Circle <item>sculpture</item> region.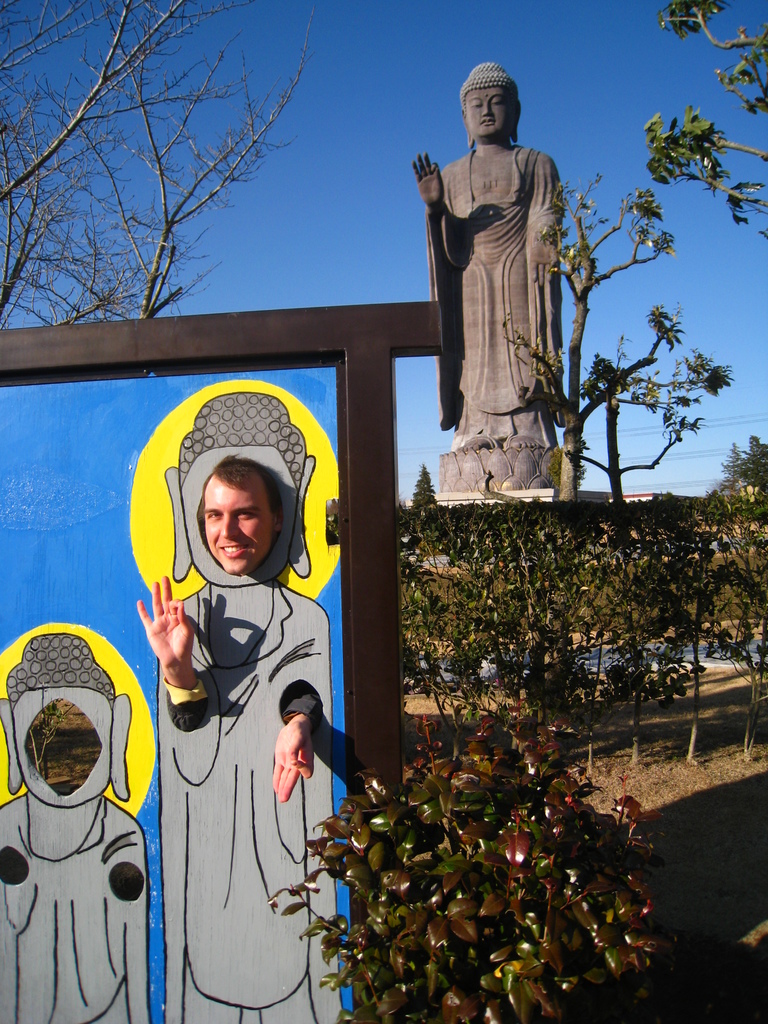
Region: bbox=(421, 52, 579, 485).
